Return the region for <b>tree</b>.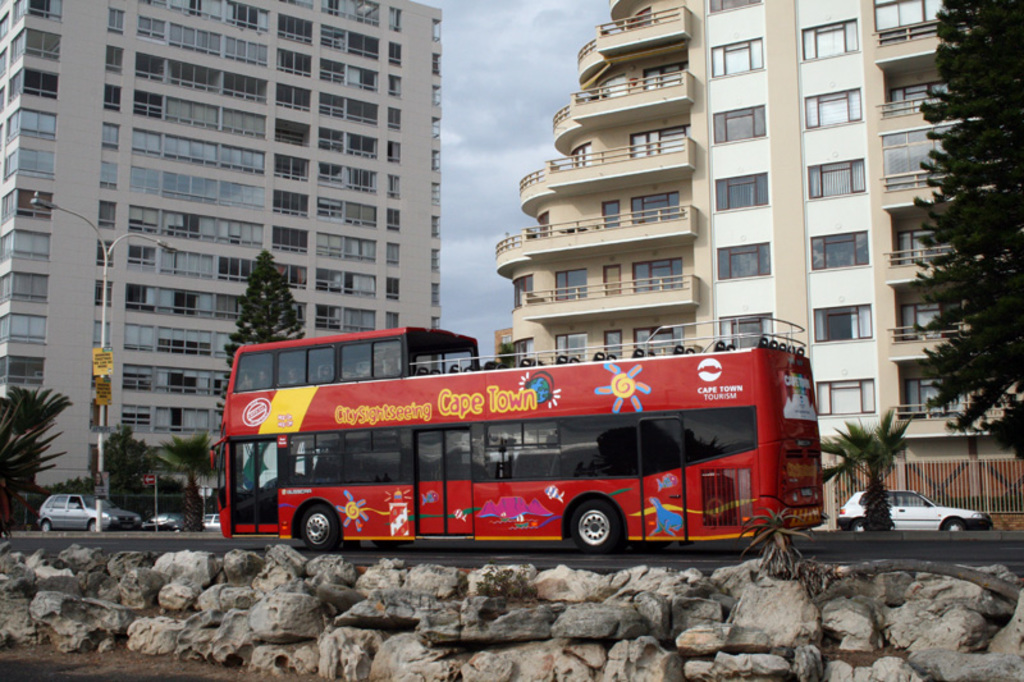
[90, 425, 155, 522].
